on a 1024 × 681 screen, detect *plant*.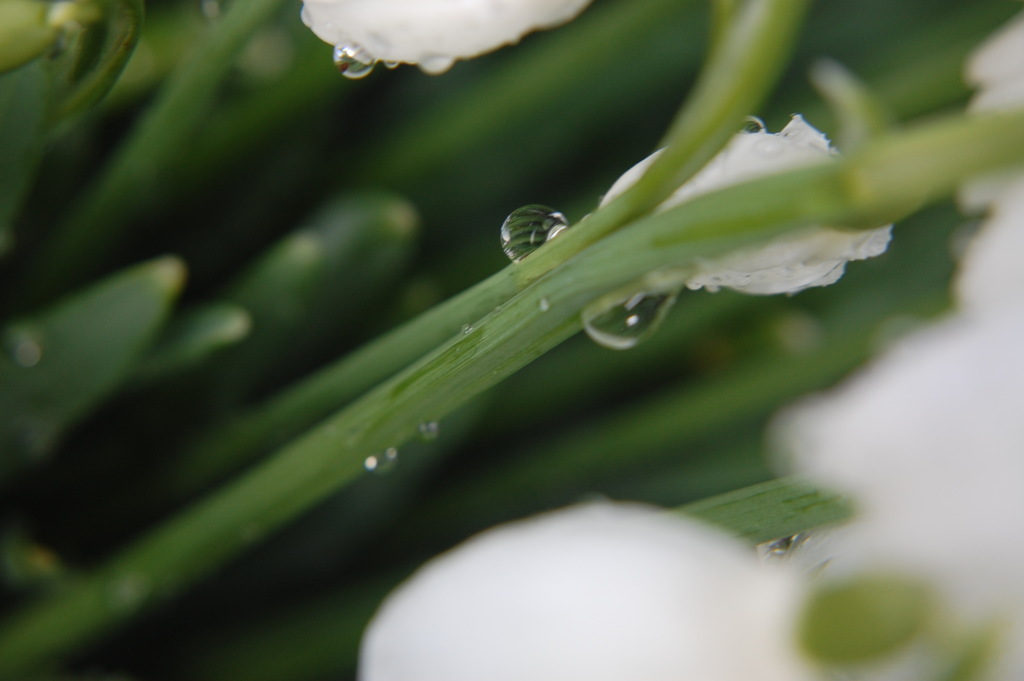
[15, 36, 1023, 680].
